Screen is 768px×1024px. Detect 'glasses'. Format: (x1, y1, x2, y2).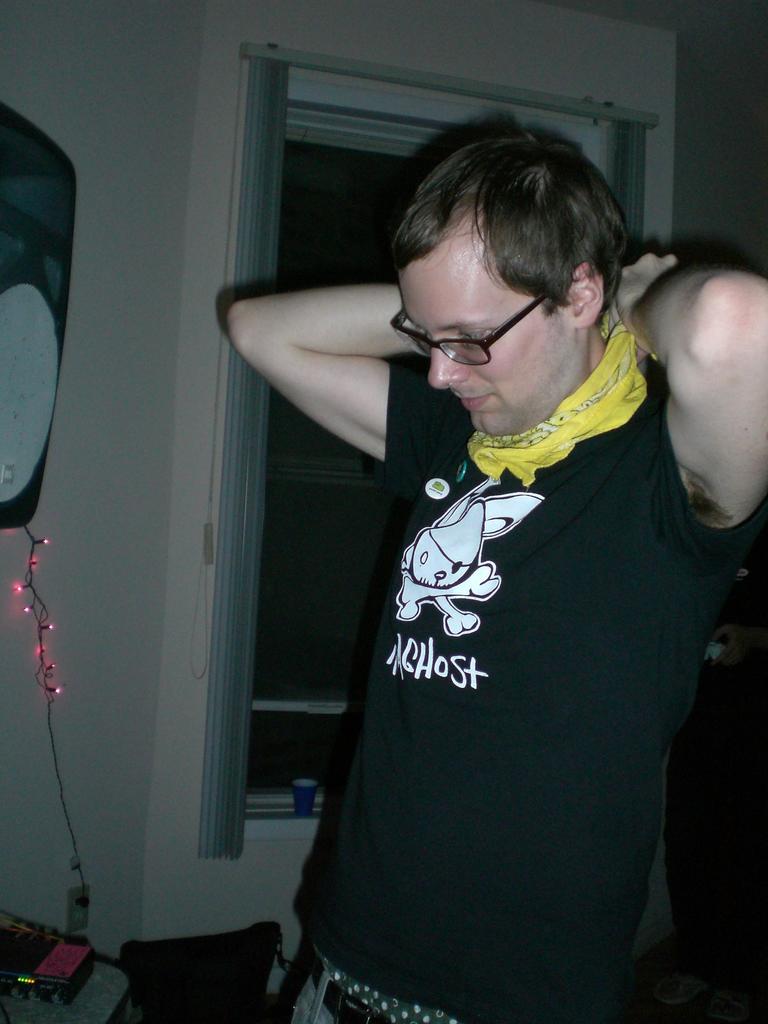
(407, 293, 536, 364).
